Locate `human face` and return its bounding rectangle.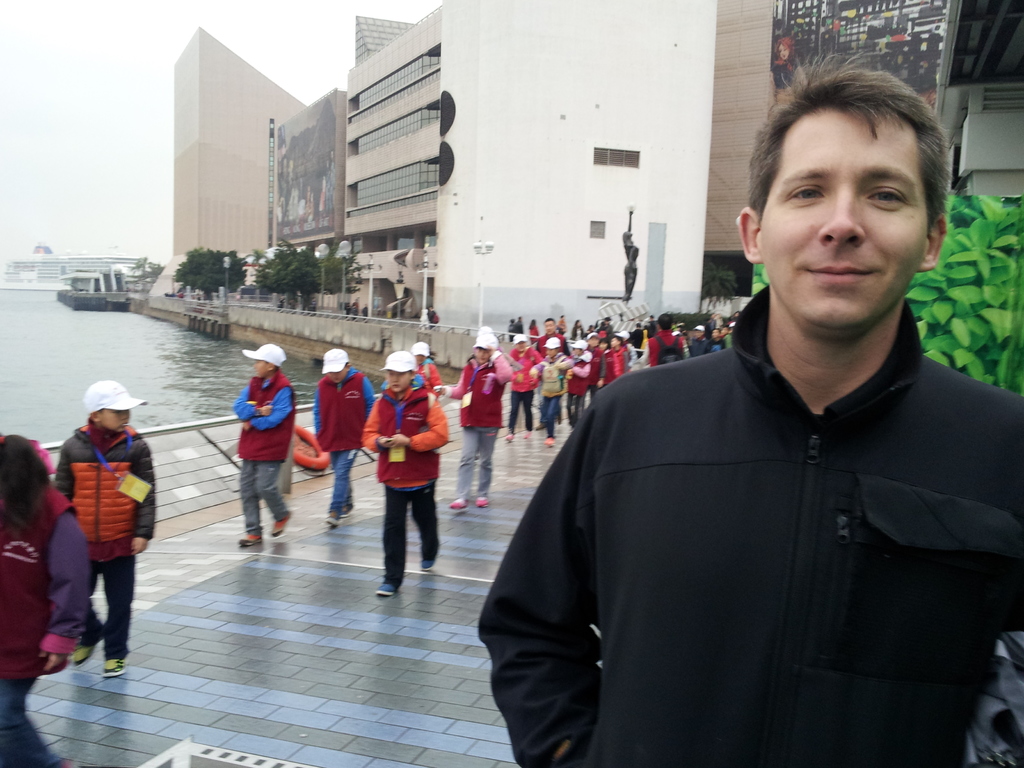
249 356 270 373.
